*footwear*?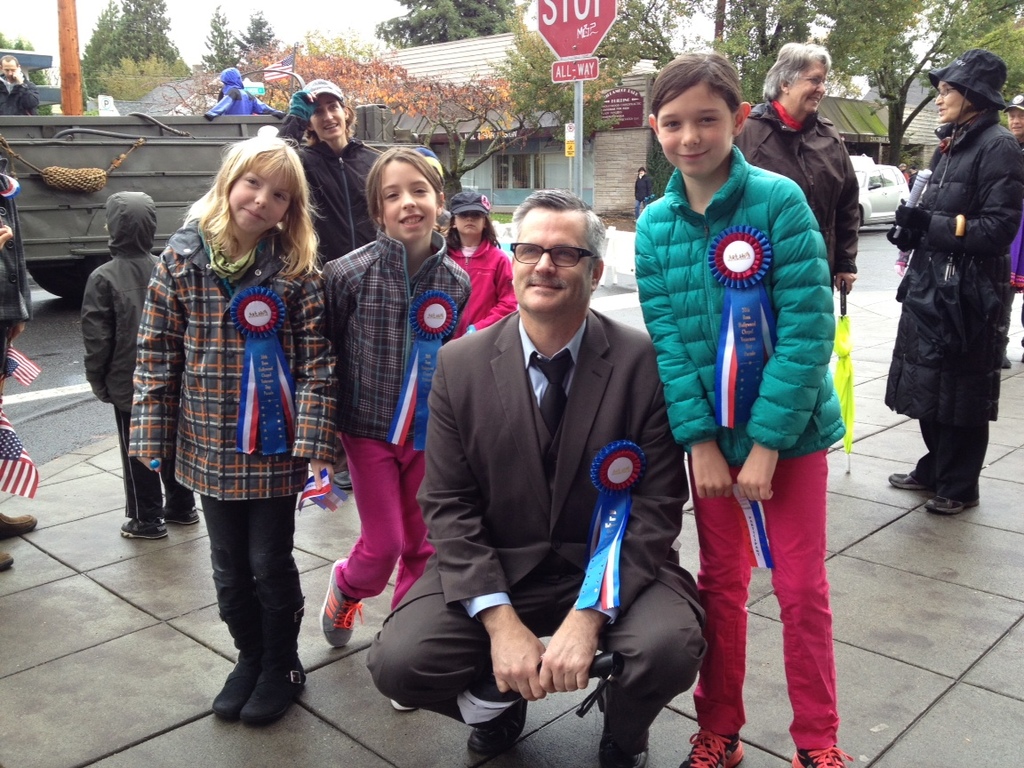
x1=1001 y1=336 x2=1010 y2=366
